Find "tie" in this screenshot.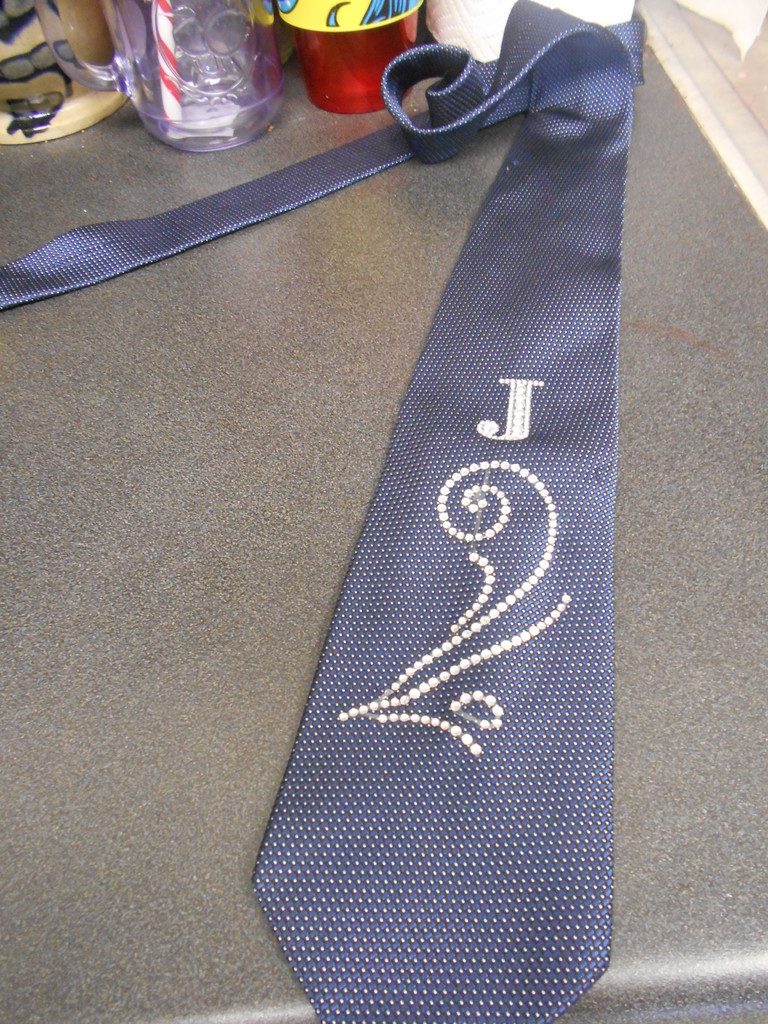
The bounding box for "tie" is select_region(0, 0, 646, 1023).
